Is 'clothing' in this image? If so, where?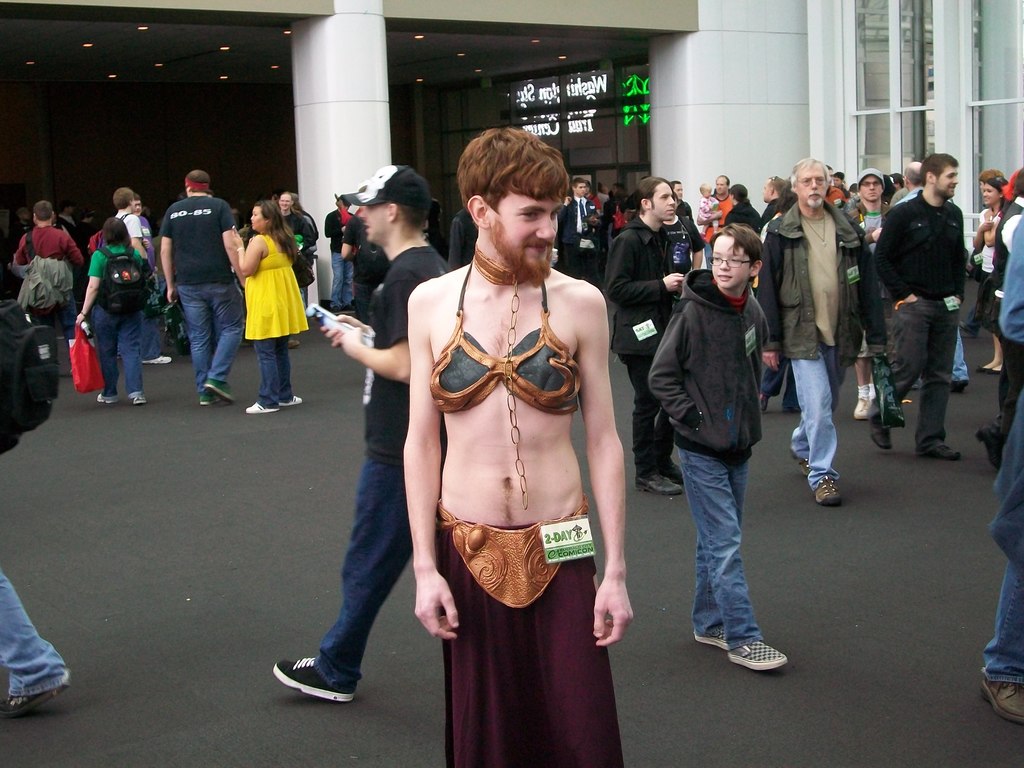
Yes, at 436 511 624 767.
